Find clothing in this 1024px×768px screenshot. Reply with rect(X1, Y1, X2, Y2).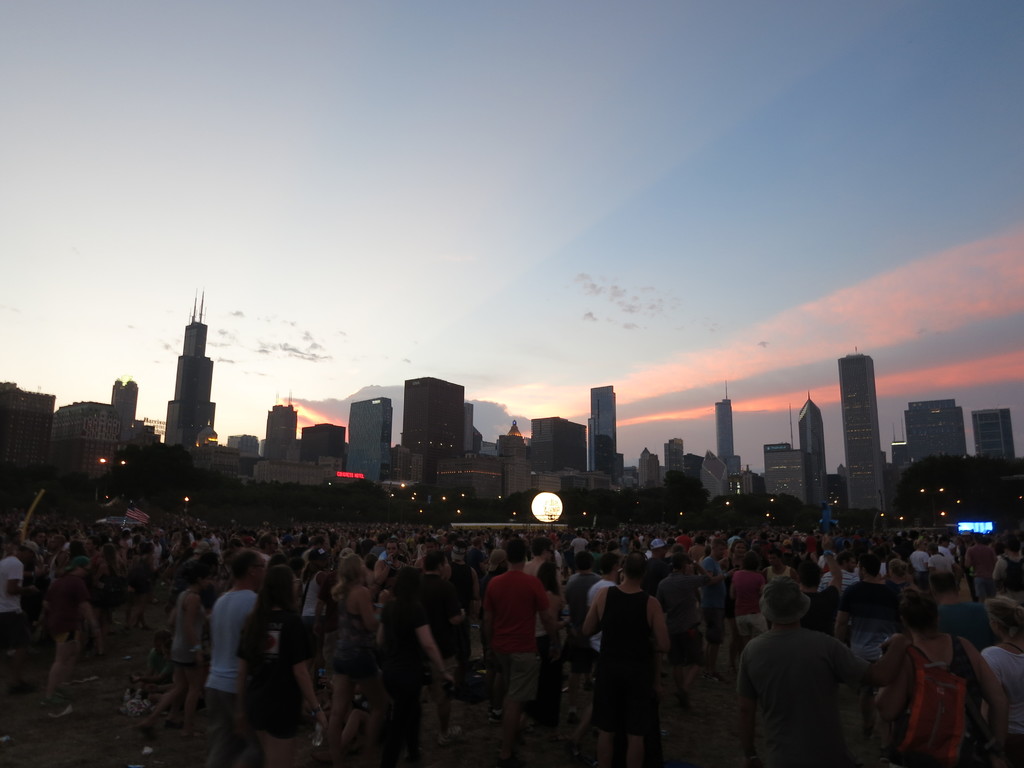
rect(299, 569, 330, 622).
